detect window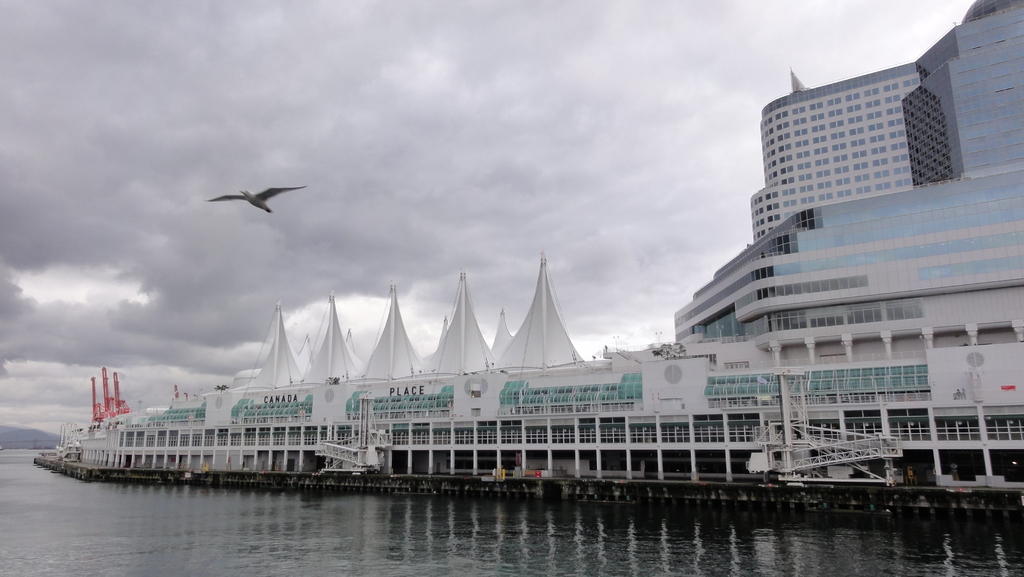
BBox(884, 95, 897, 102)
